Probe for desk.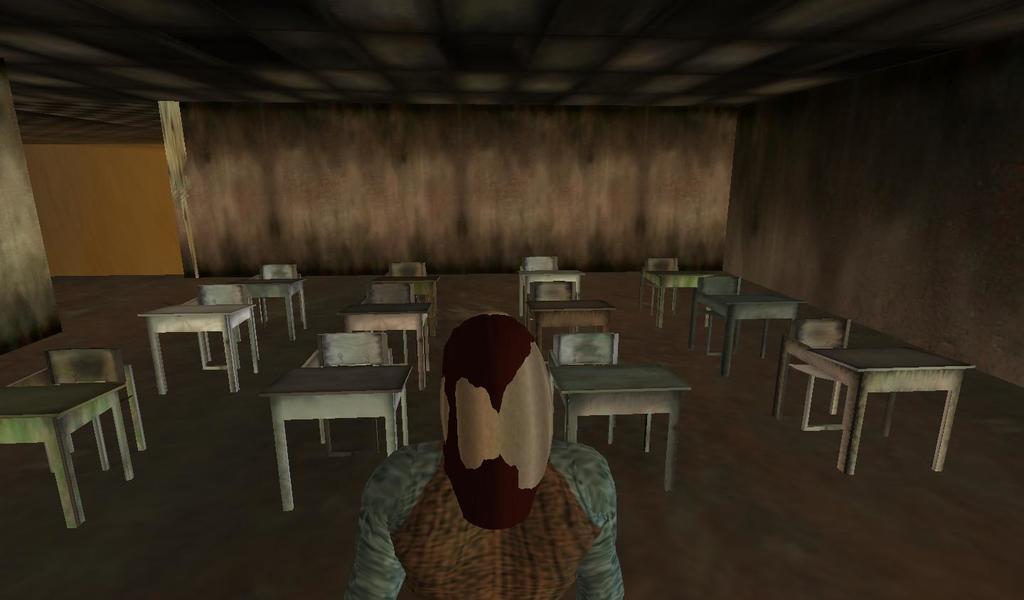
Probe result: crop(639, 266, 718, 333).
